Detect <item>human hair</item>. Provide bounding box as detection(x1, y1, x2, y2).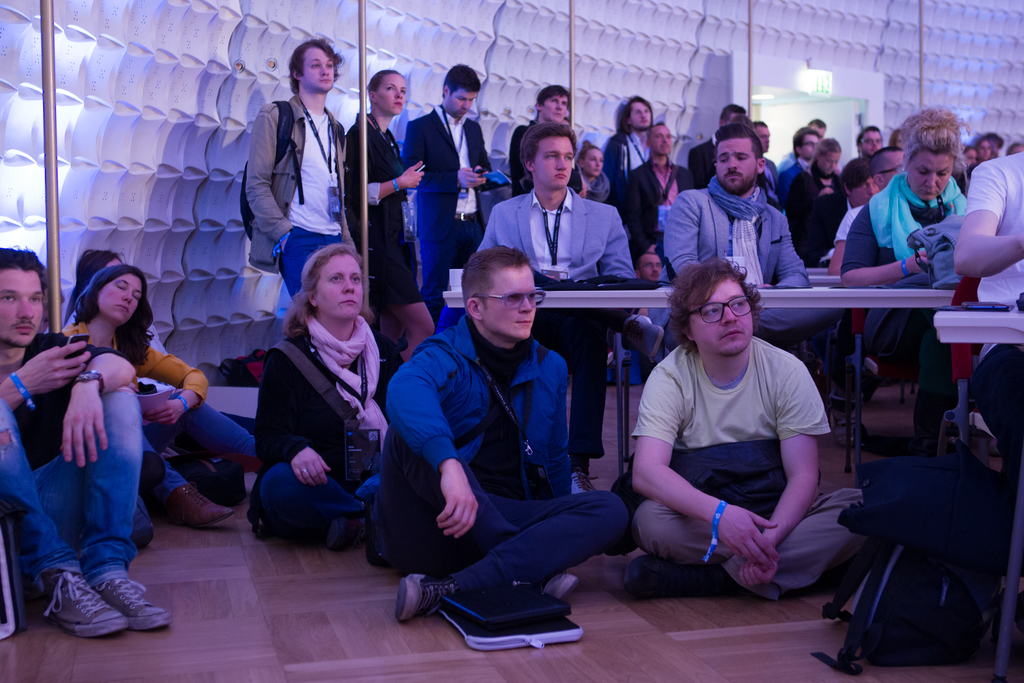
detection(283, 245, 374, 339).
